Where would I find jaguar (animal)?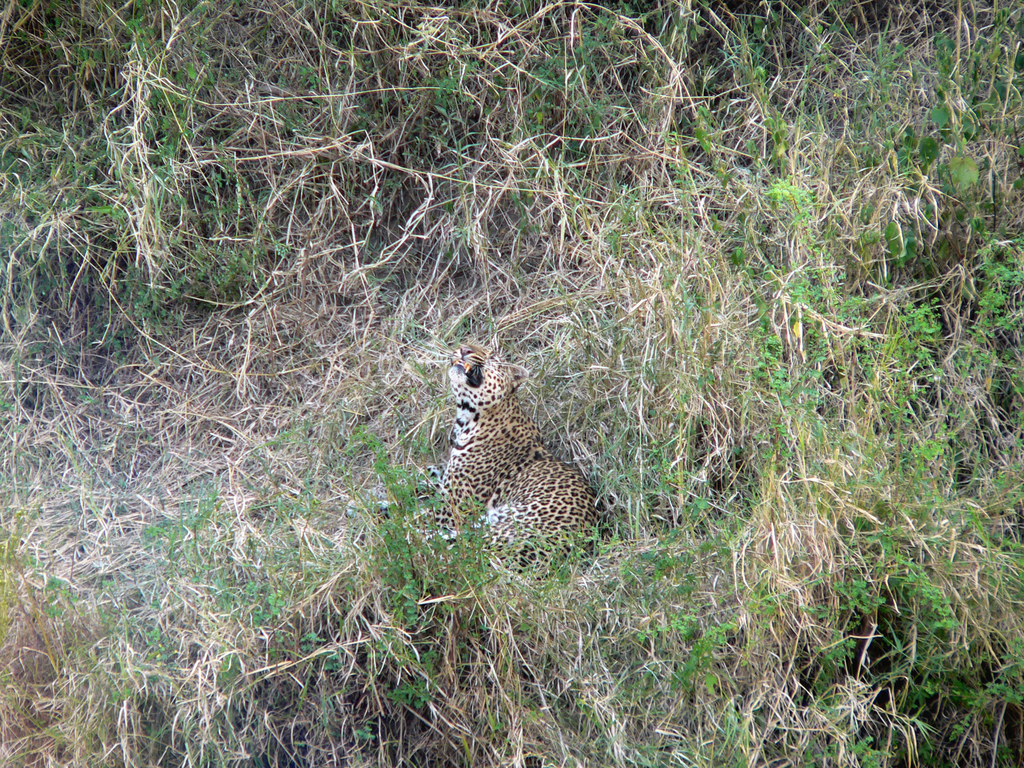
At box(342, 342, 604, 584).
